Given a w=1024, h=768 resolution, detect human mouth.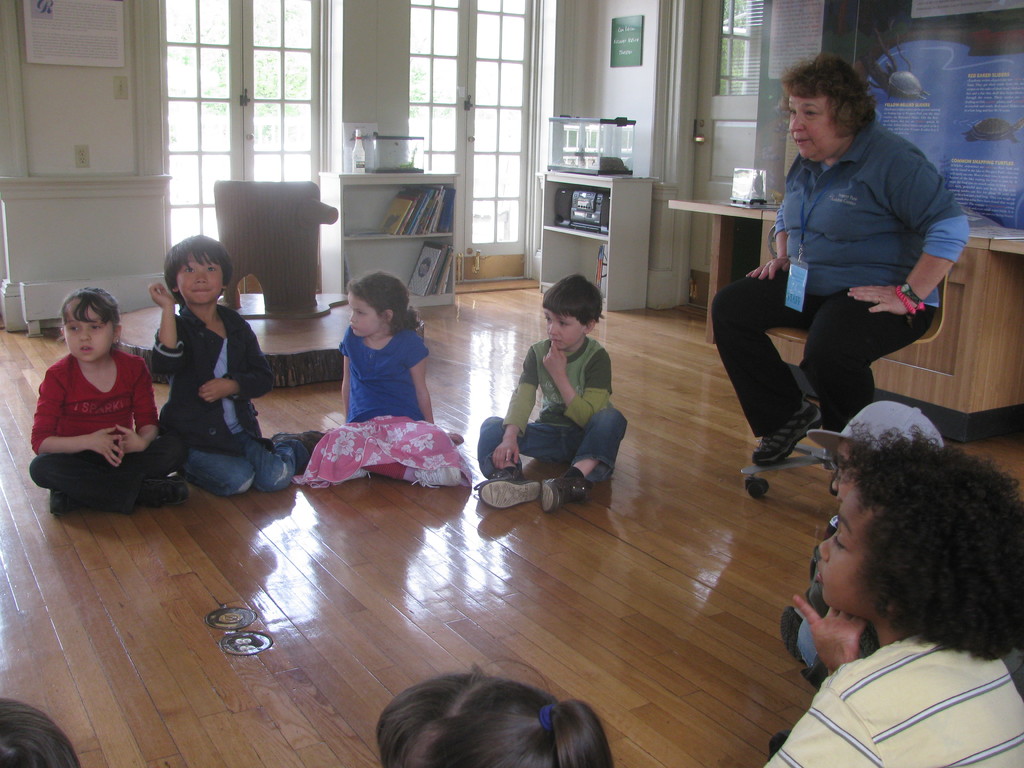
bbox=(348, 323, 357, 331).
